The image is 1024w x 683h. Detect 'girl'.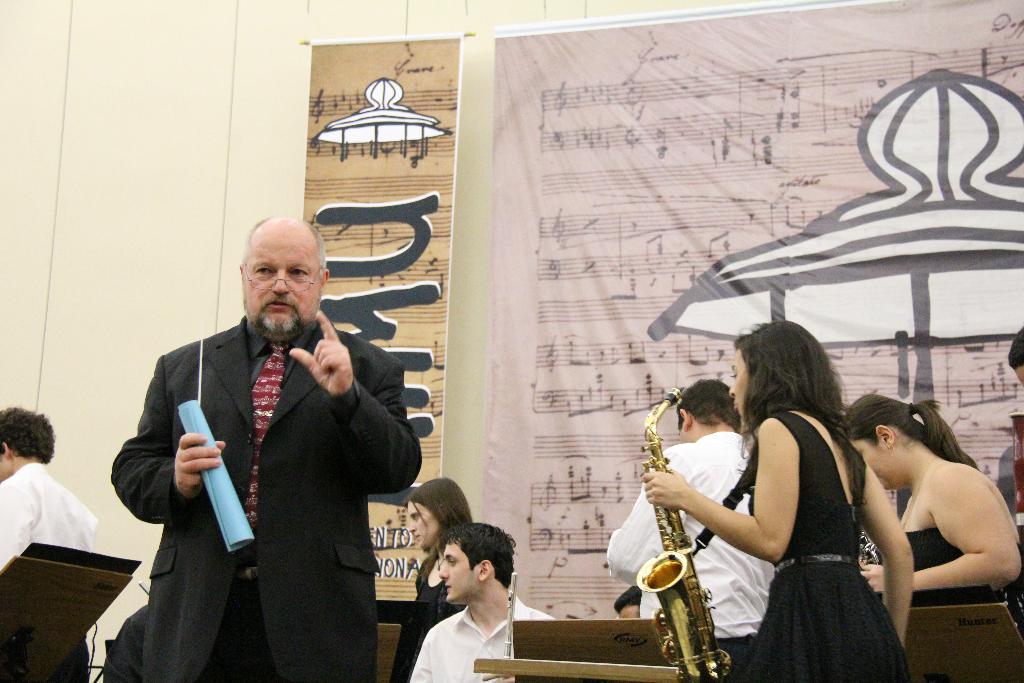
Detection: select_region(646, 323, 914, 682).
